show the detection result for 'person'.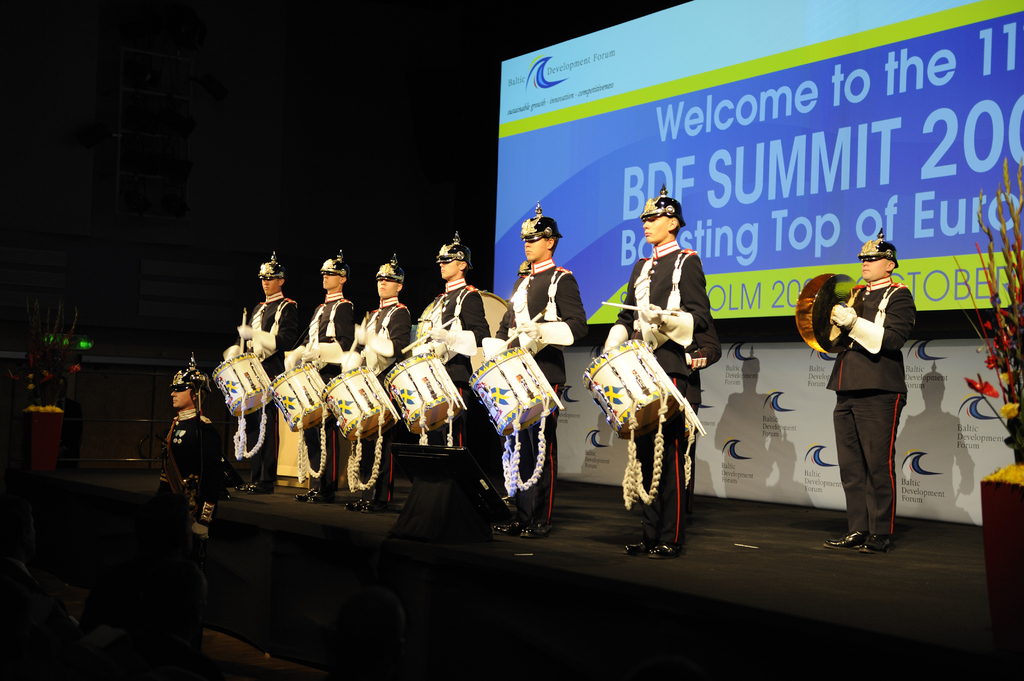
bbox=[819, 228, 916, 556].
